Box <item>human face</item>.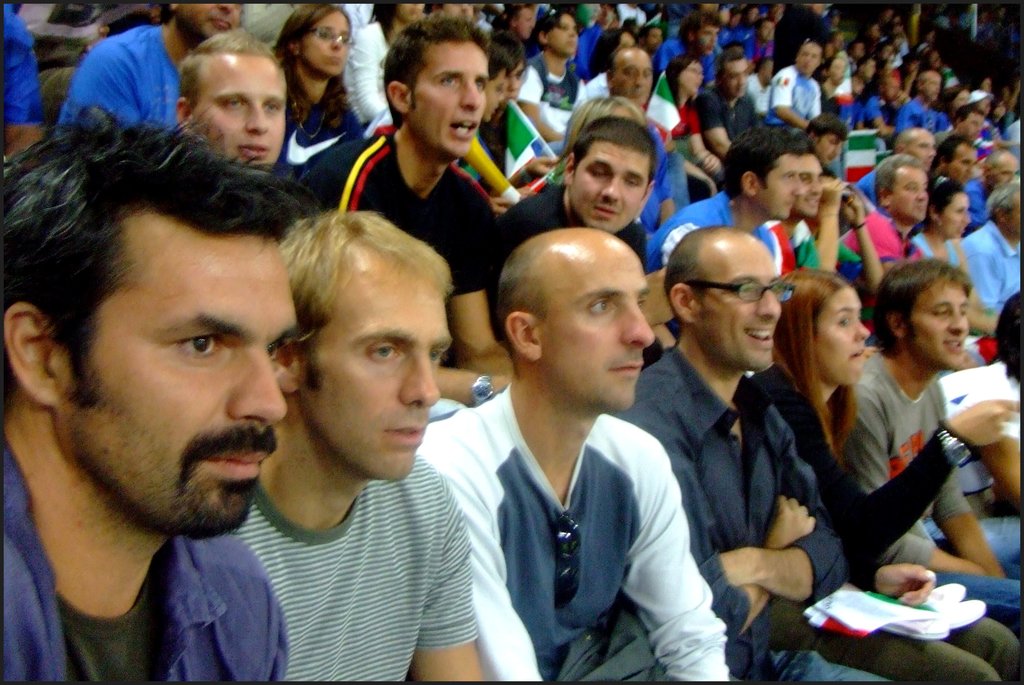
[911, 130, 937, 168].
